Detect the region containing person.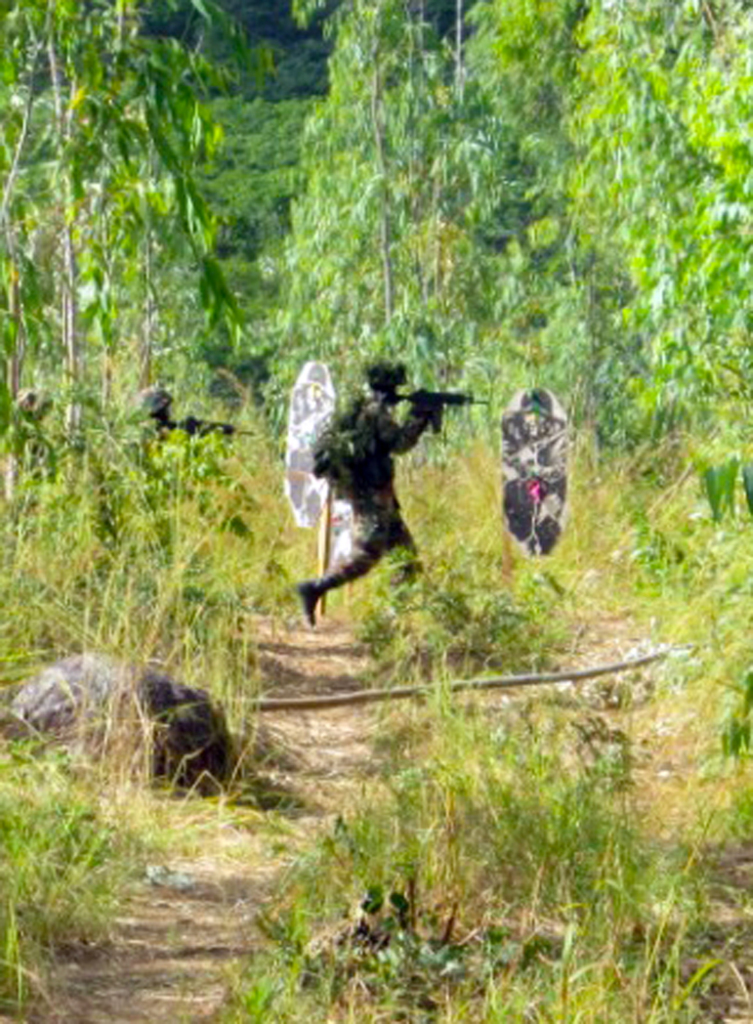
[136, 384, 237, 439].
